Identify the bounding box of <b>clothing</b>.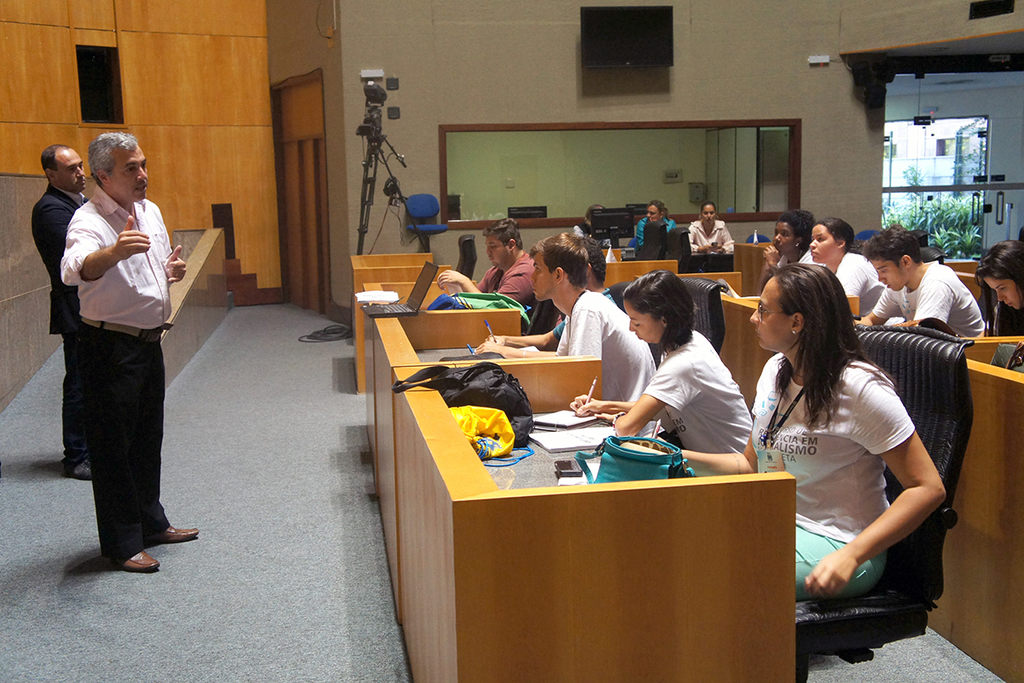
{"left": 775, "top": 243, "right": 816, "bottom": 272}.
